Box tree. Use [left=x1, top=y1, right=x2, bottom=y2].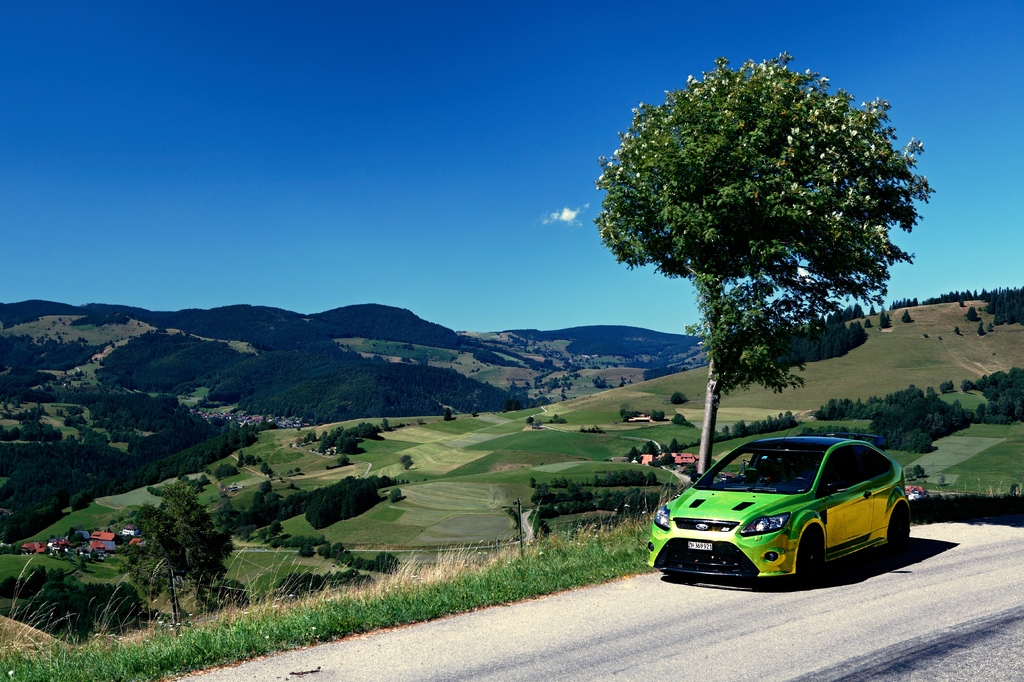
[left=870, top=302, right=879, bottom=318].
